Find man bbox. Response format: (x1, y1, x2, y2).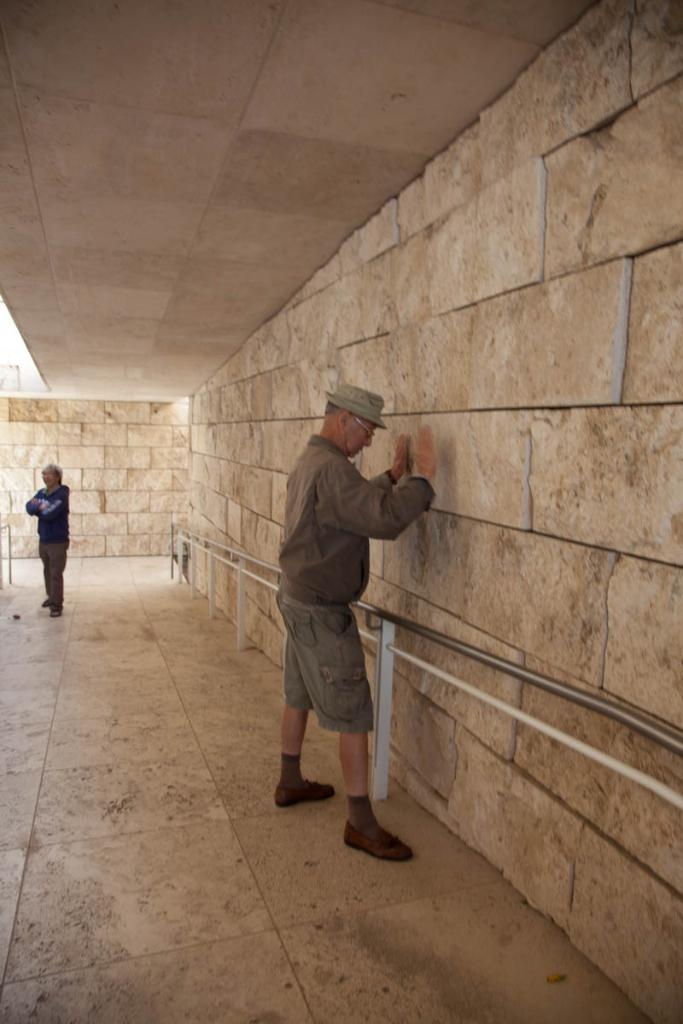
(260, 377, 444, 861).
